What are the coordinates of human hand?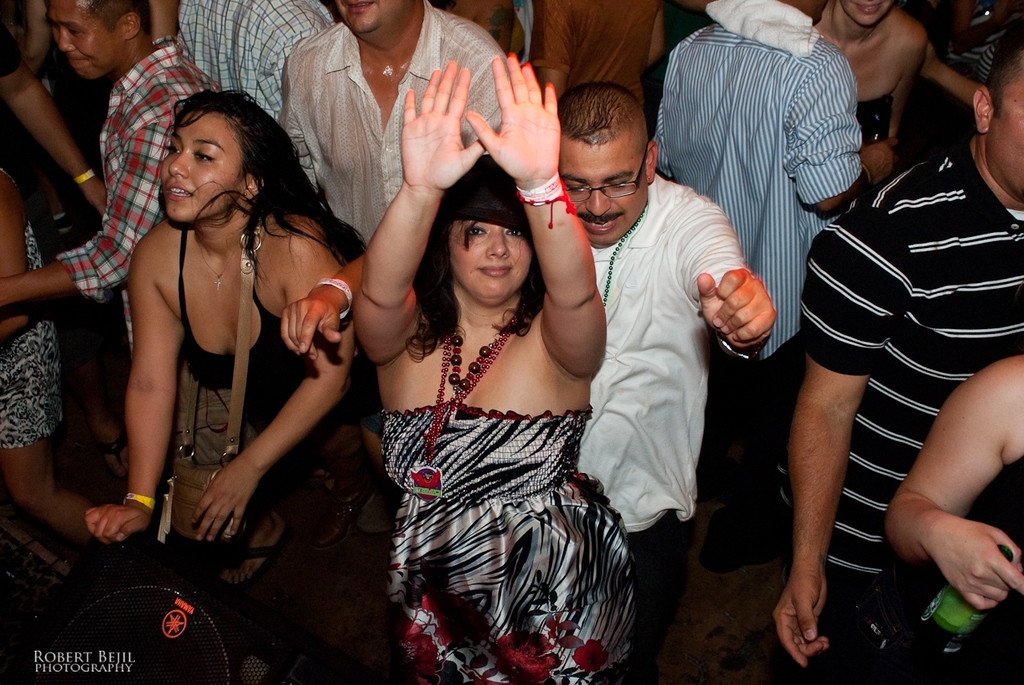
pyautogui.locateOnScreen(771, 569, 830, 669).
